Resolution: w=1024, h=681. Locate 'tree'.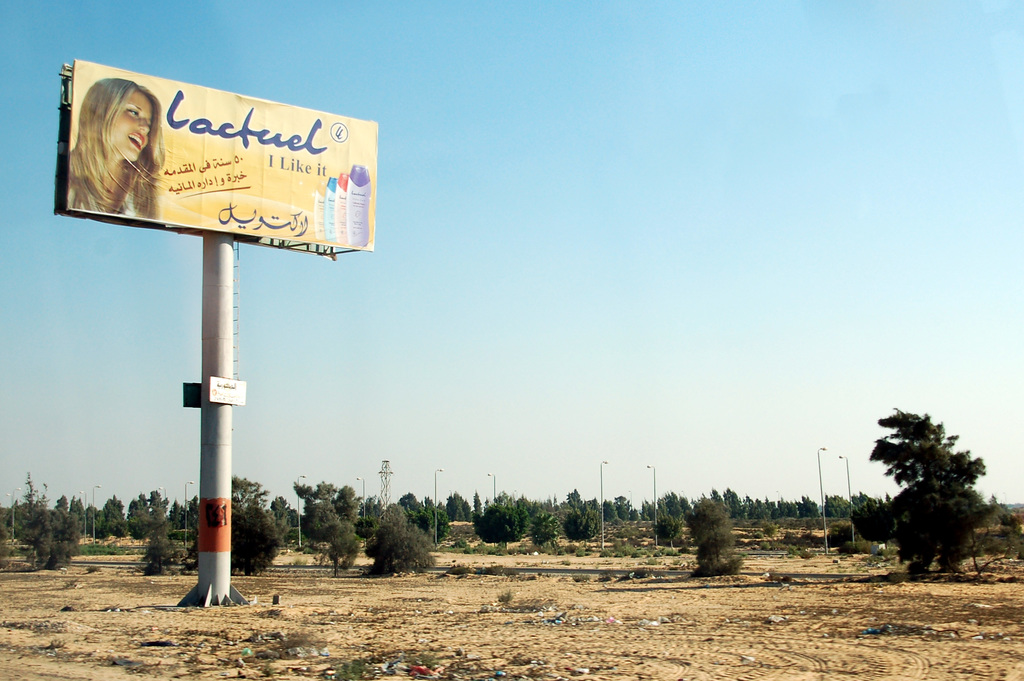
(x1=225, y1=499, x2=282, y2=577).
